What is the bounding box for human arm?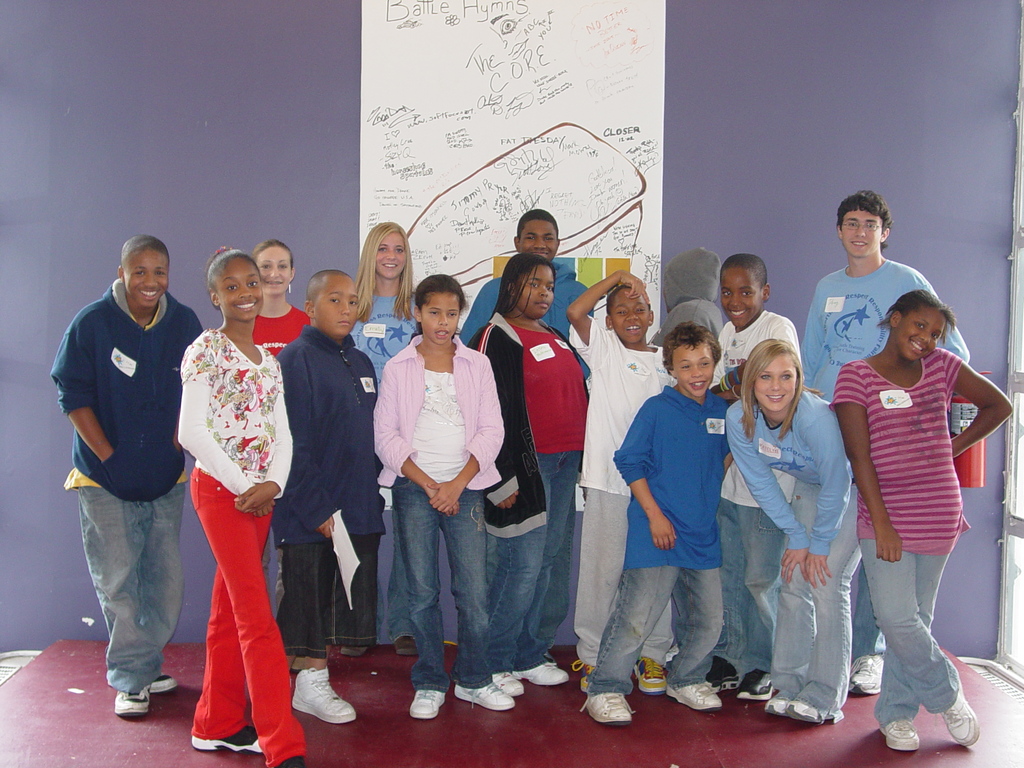
[828, 372, 903, 564].
